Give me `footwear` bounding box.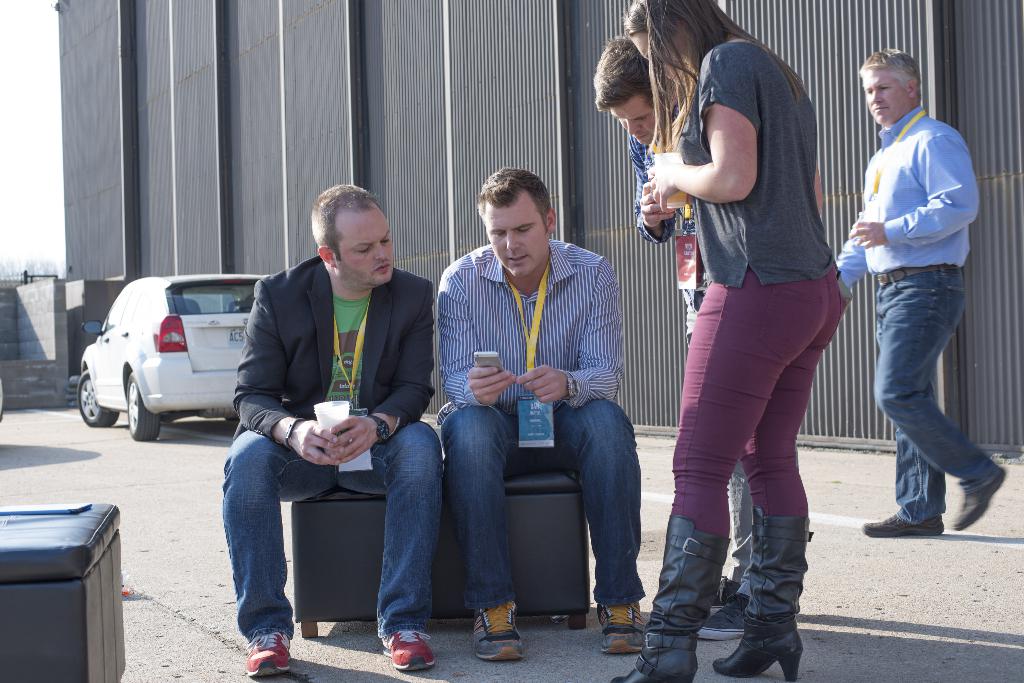
[left=240, top=631, right=296, bottom=682].
